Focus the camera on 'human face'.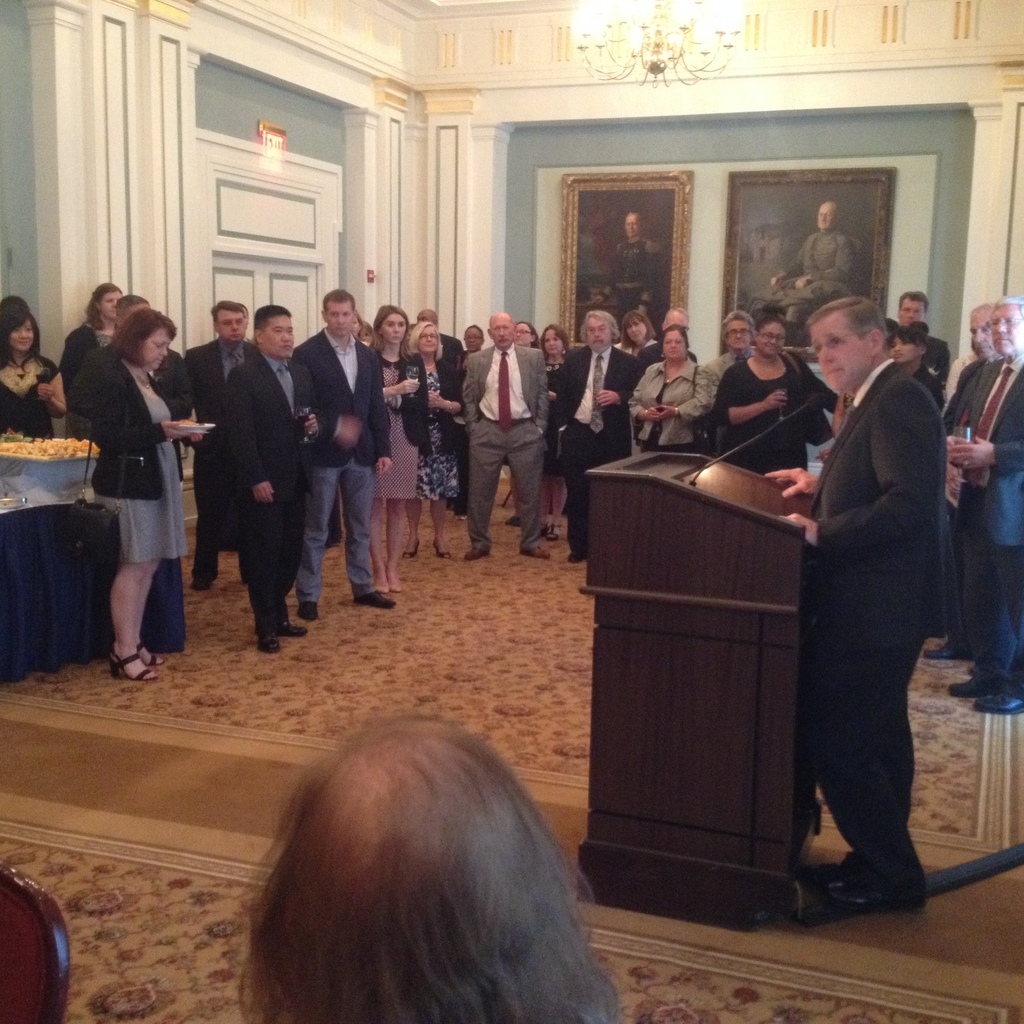
Focus region: detection(489, 314, 514, 351).
